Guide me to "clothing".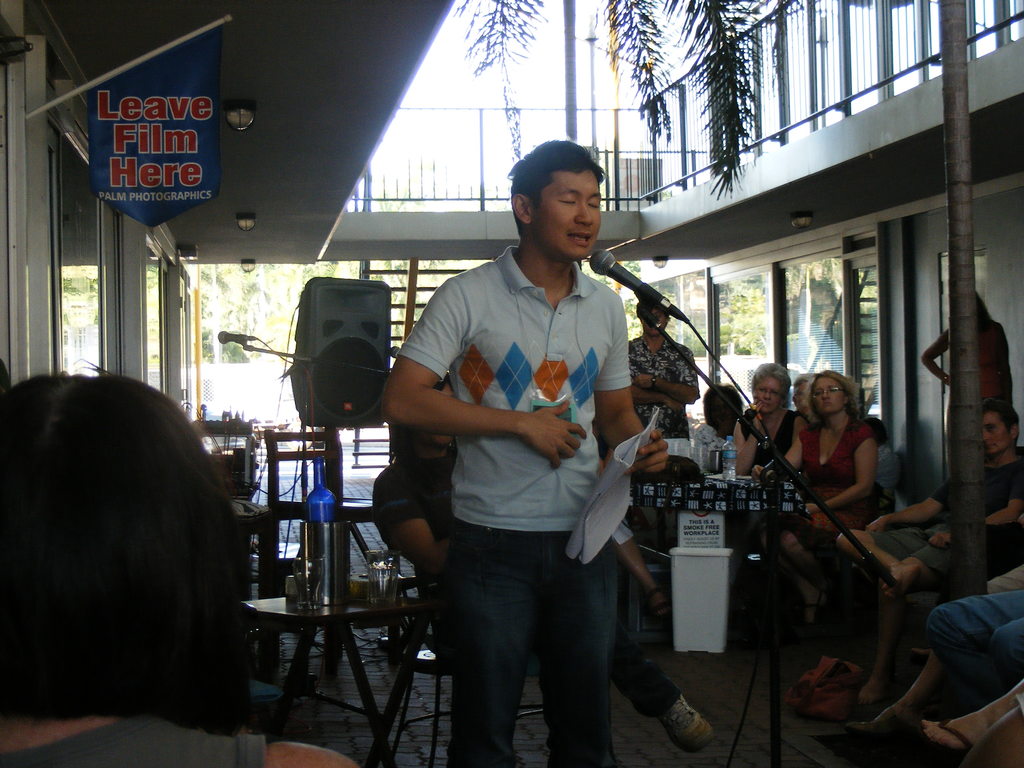
Guidance: left=980, top=316, right=1007, bottom=402.
